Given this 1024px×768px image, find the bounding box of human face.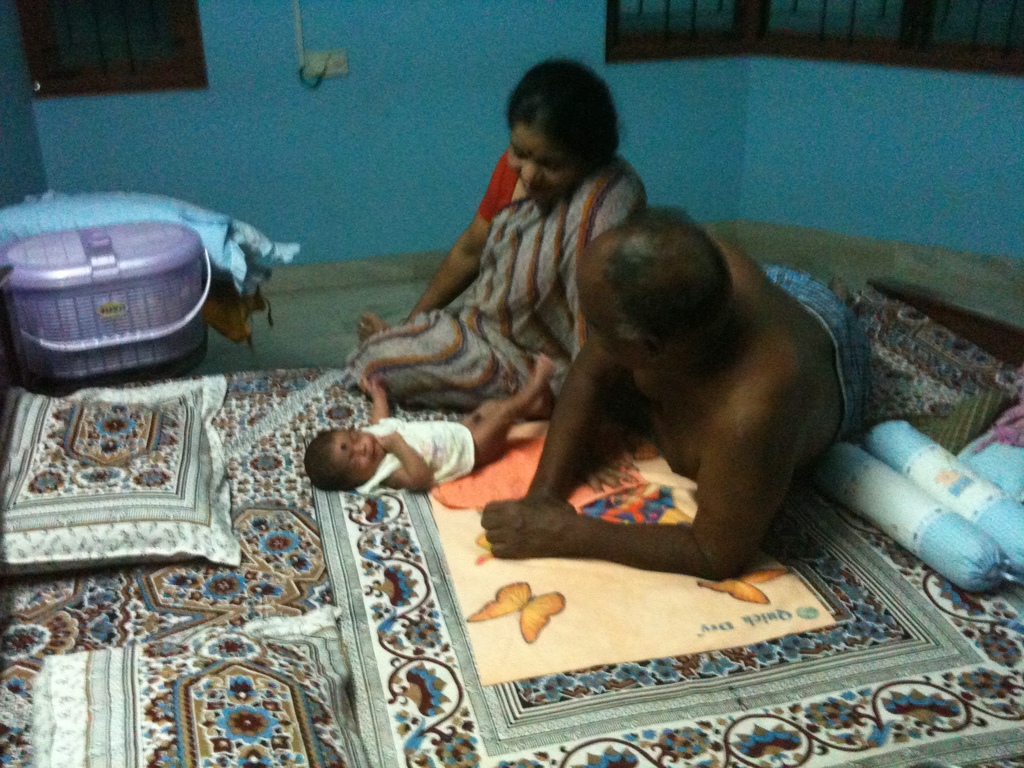
<box>329,431,385,483</box>.
